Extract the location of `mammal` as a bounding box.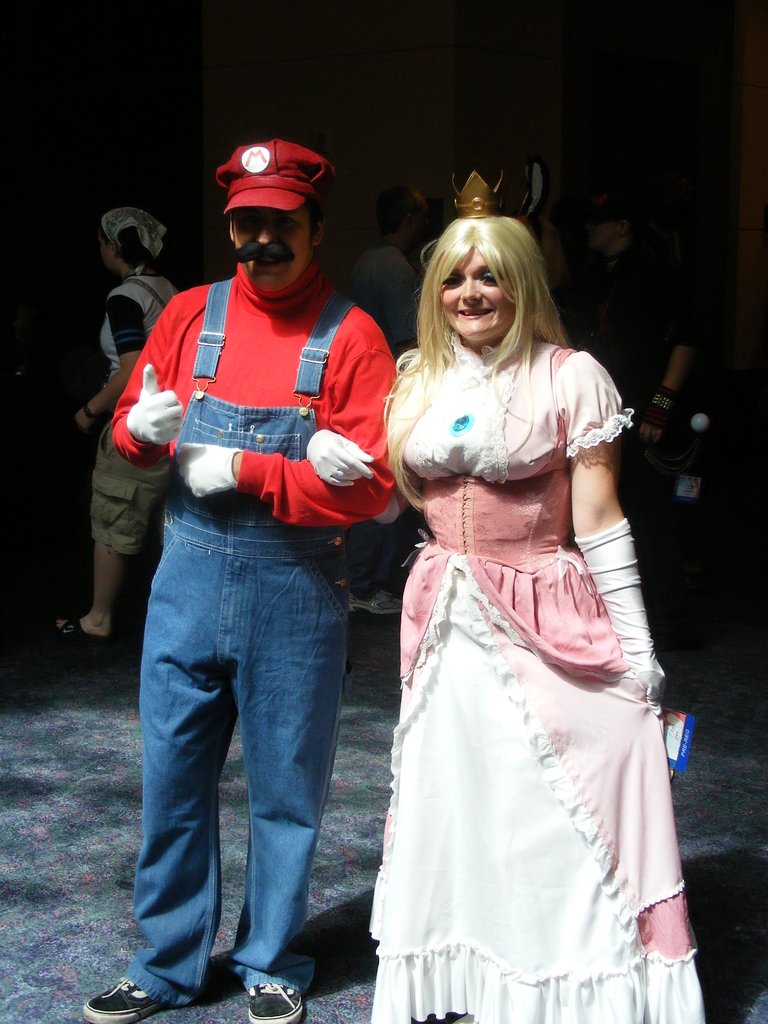
97 136 391 999.
